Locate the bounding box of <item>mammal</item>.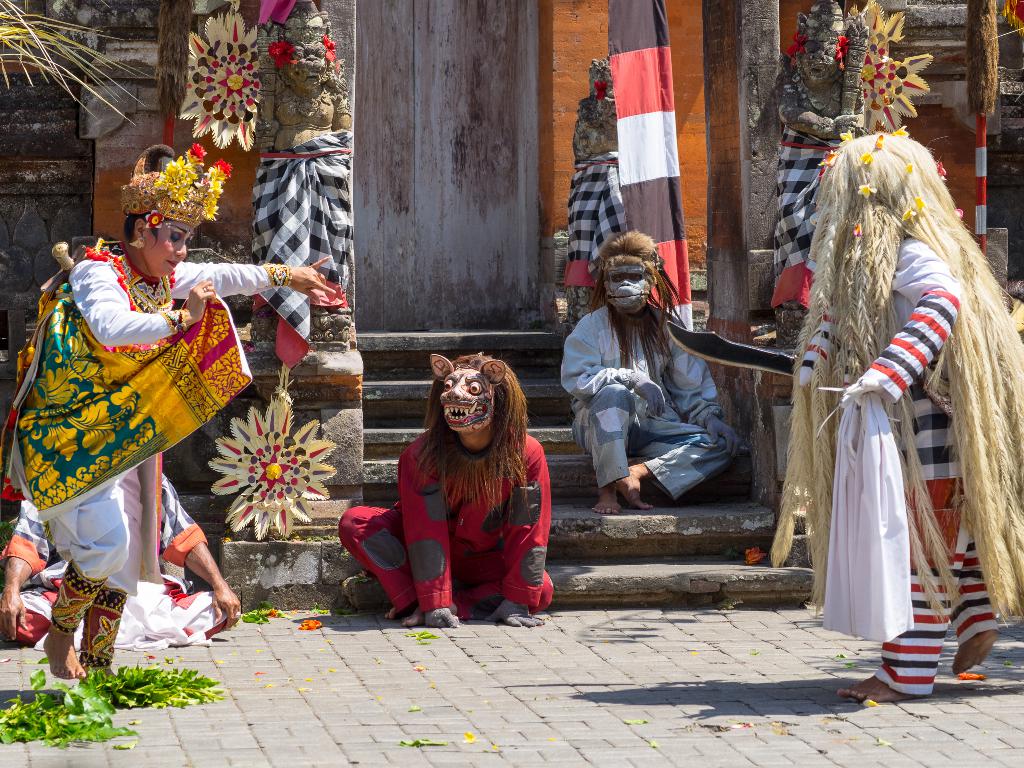
Bounding box: bbox=[1, 472, 241, 643].
